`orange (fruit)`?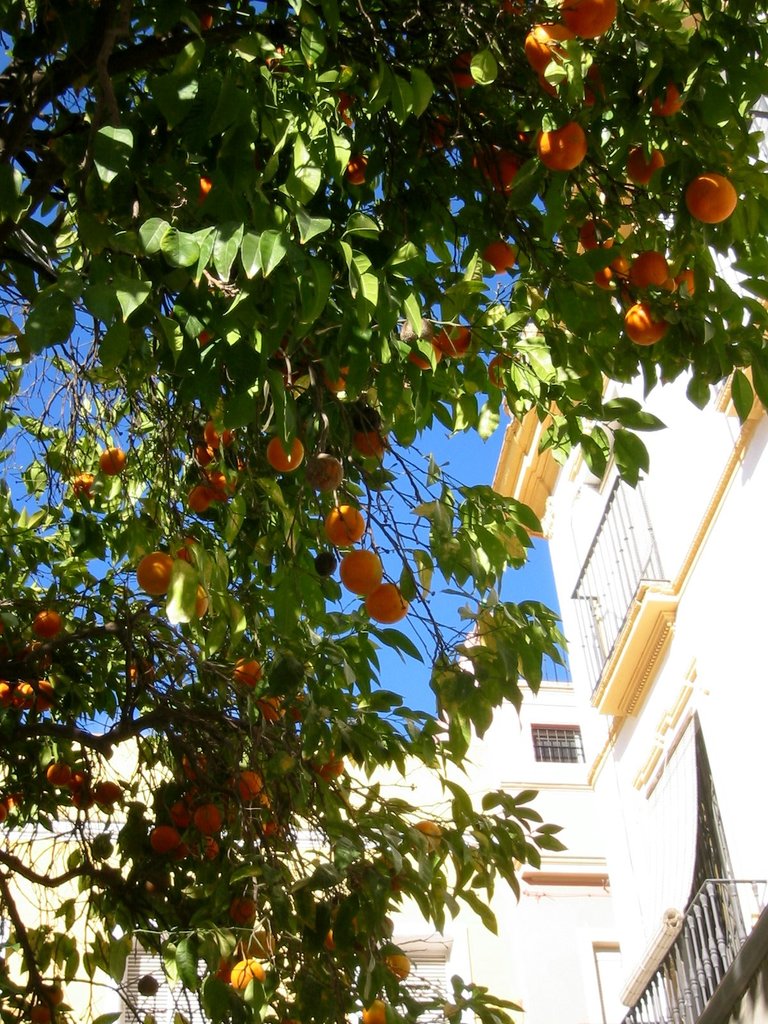
226:897:263:925
